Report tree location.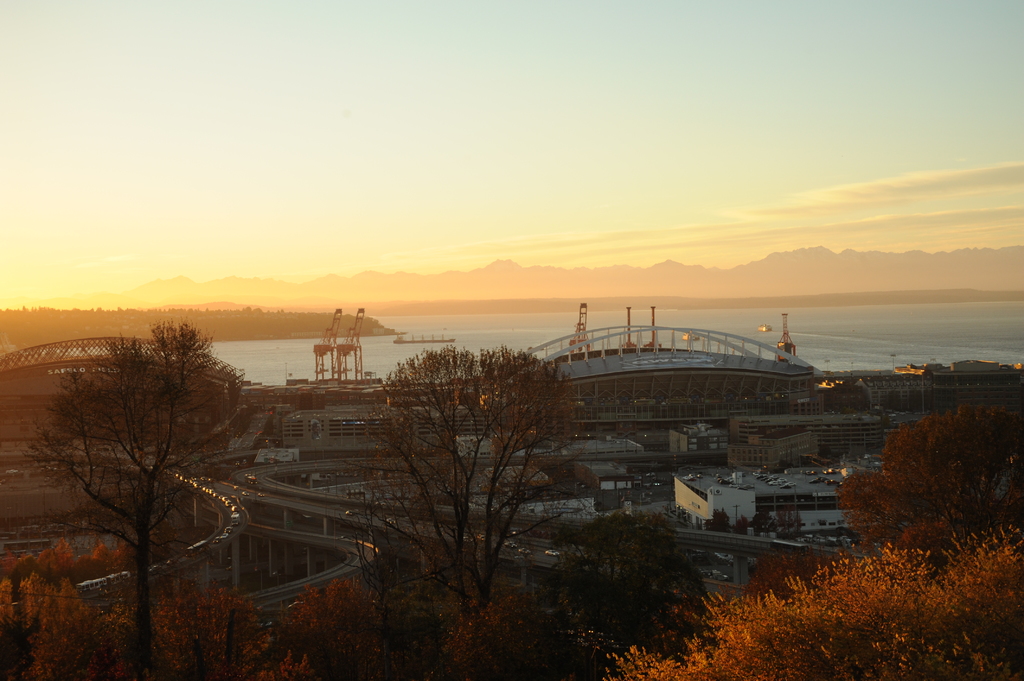
Report: 609 557 1023 680.
